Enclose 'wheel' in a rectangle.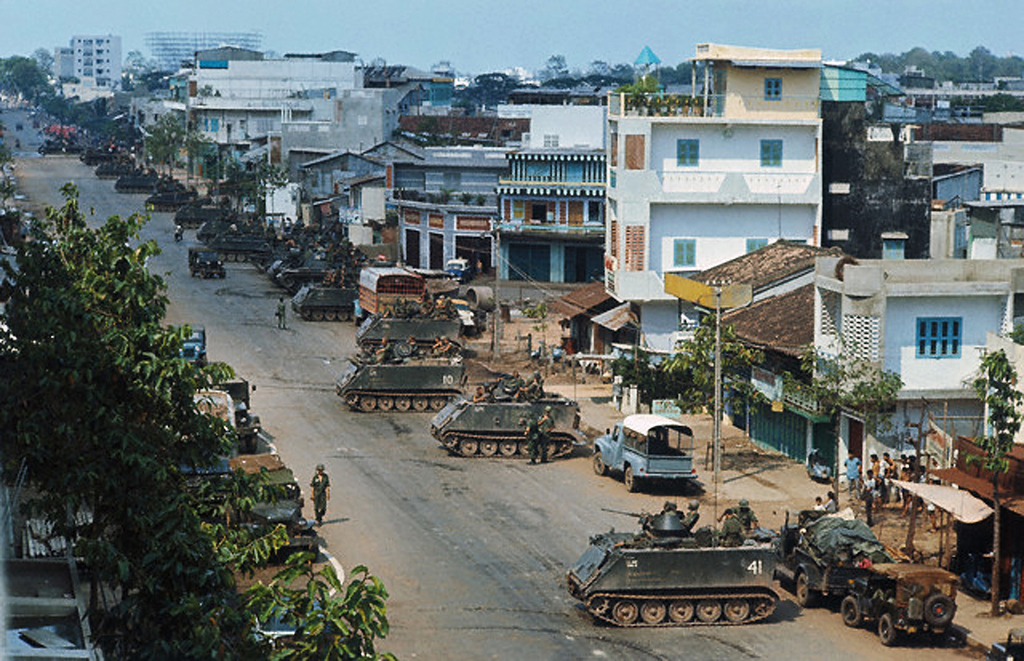
<box>218,270,228,281</box>.
